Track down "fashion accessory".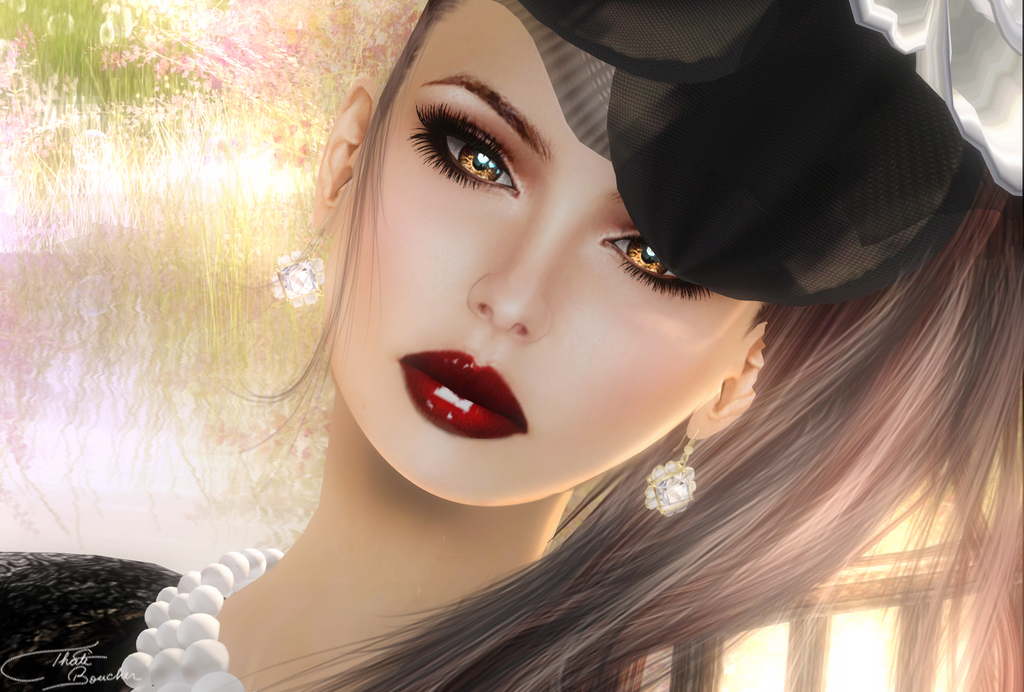
Tracked to <box>647,427,700,519</box>.
